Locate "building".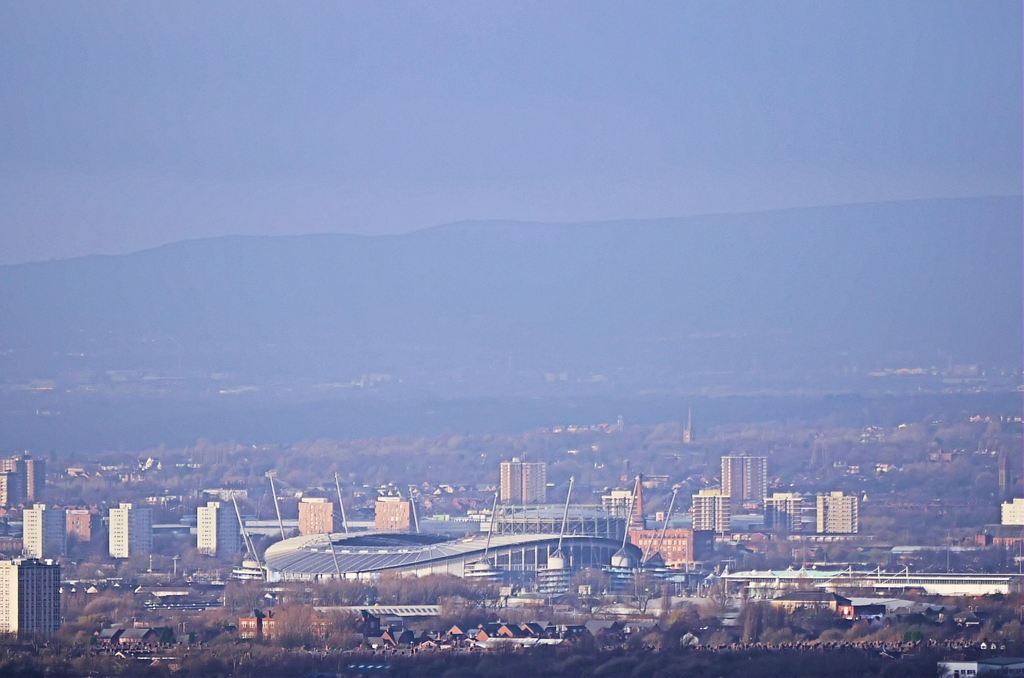
Bounding box: 18, 499, 68, 554.
